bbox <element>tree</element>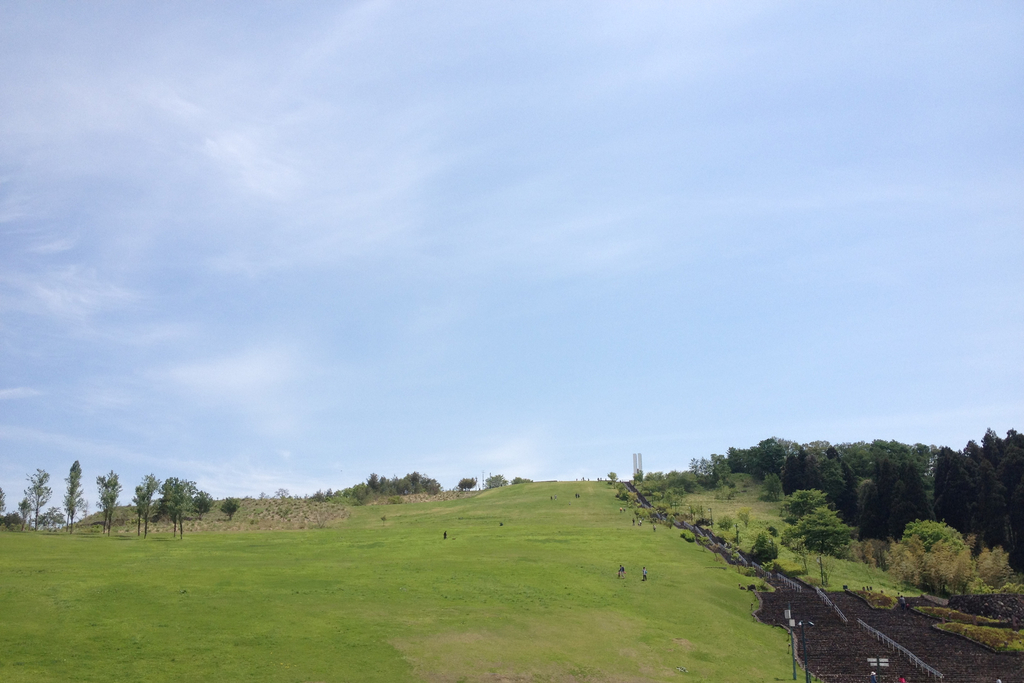
rect(0, 486, 3, 524)
